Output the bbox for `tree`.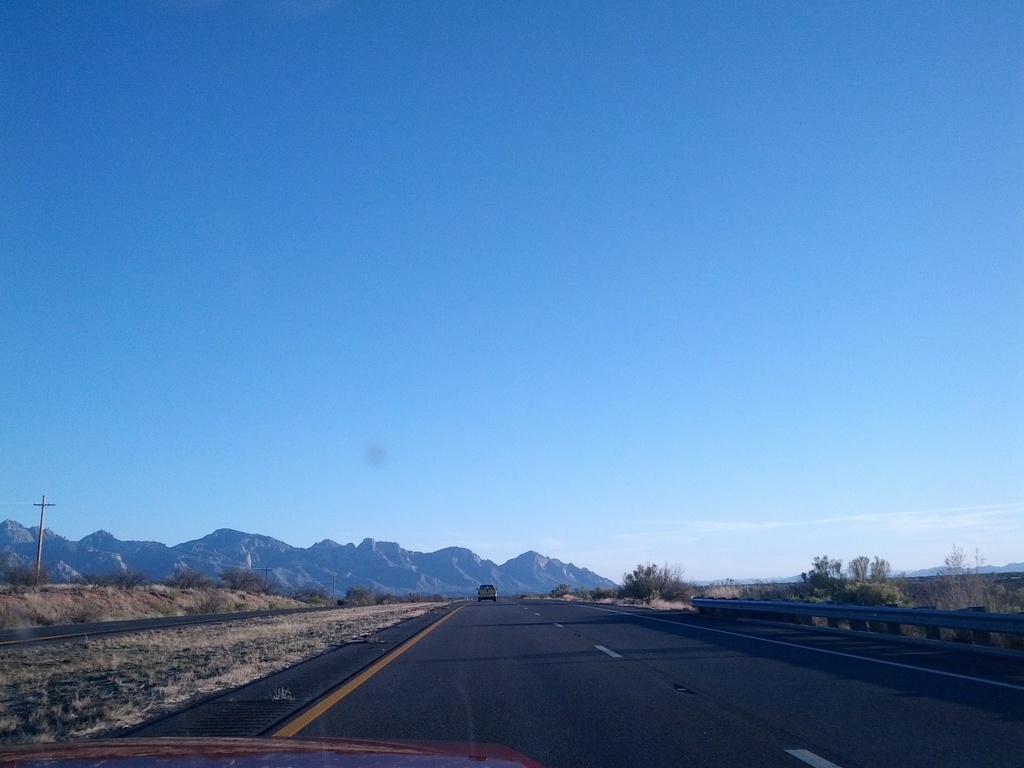
pyautogui.locateOnScreen(843, 556, 869, 580).
